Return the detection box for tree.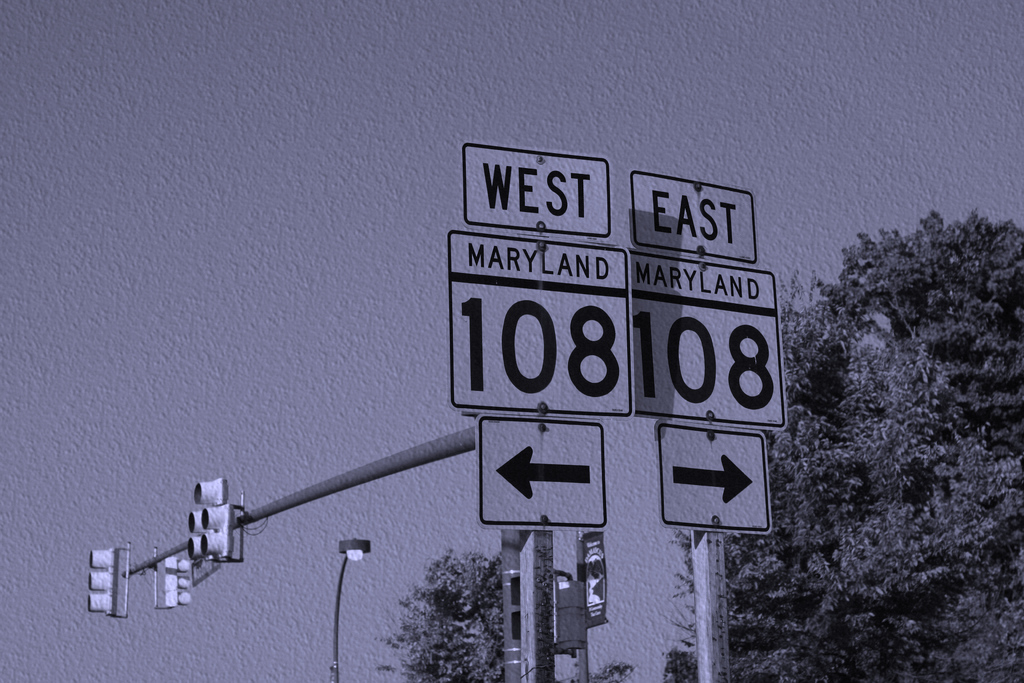
select_region(726, 213, 1023, 681).
